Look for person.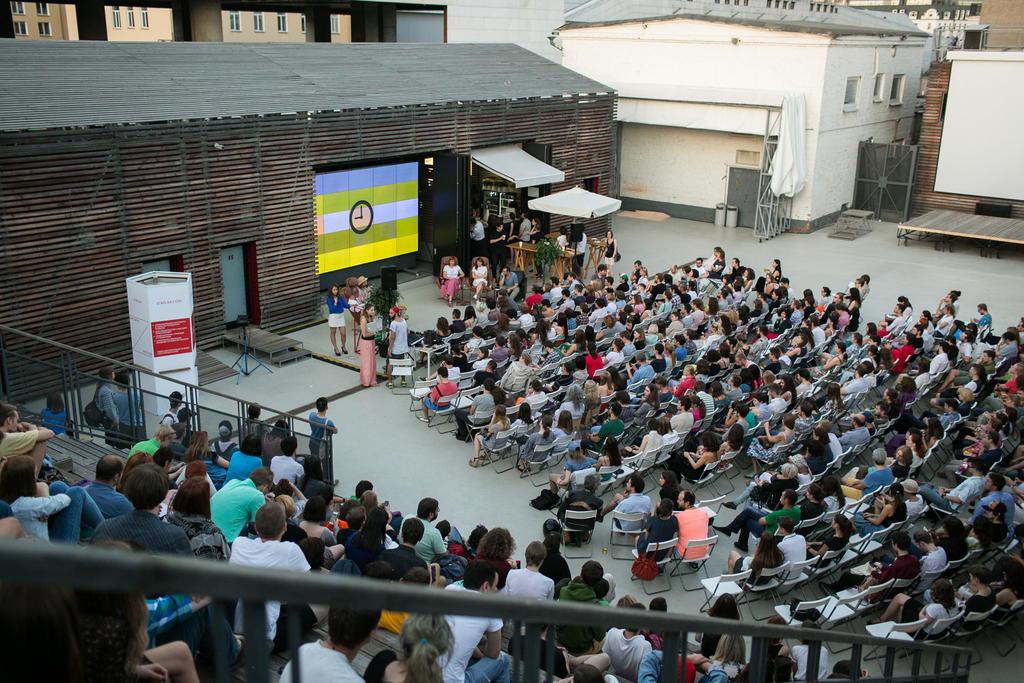
Found: (568,222,584,283).
